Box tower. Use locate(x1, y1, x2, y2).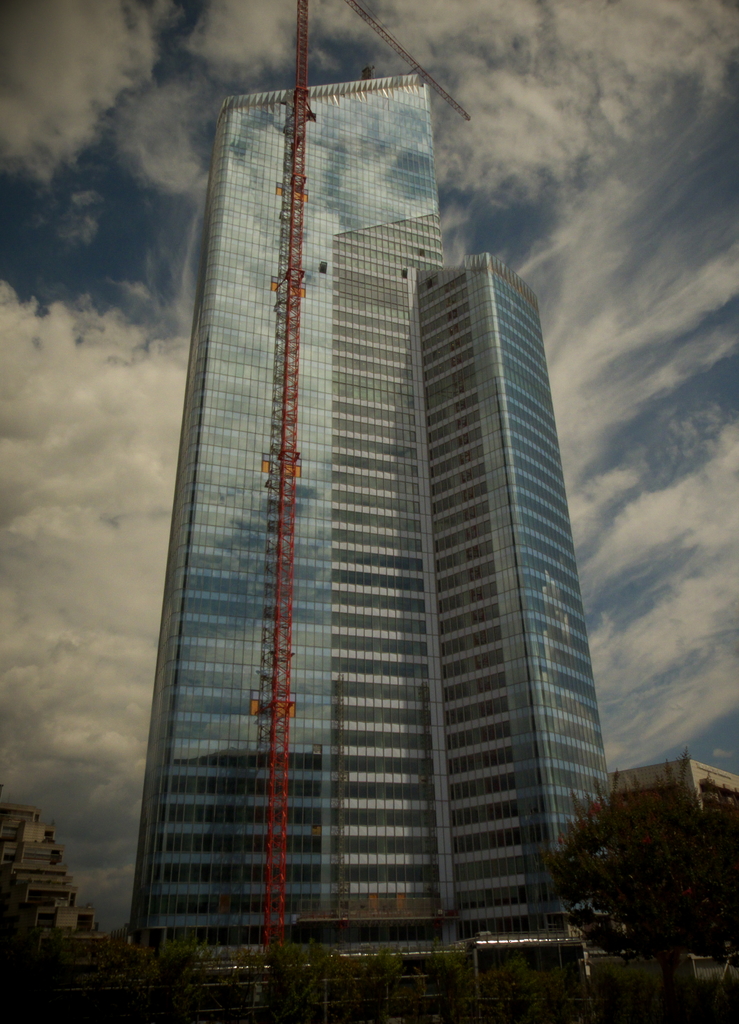
locate(95, 51, 633, 945).
